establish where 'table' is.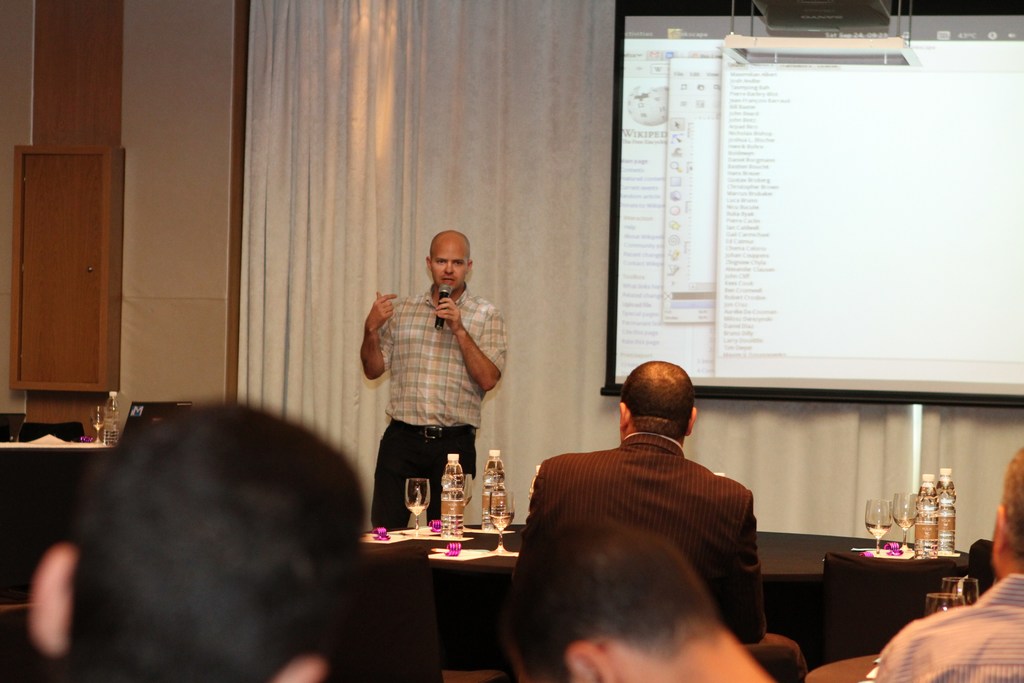
Established at [left=360, top=521, right=965, bottom=675].
